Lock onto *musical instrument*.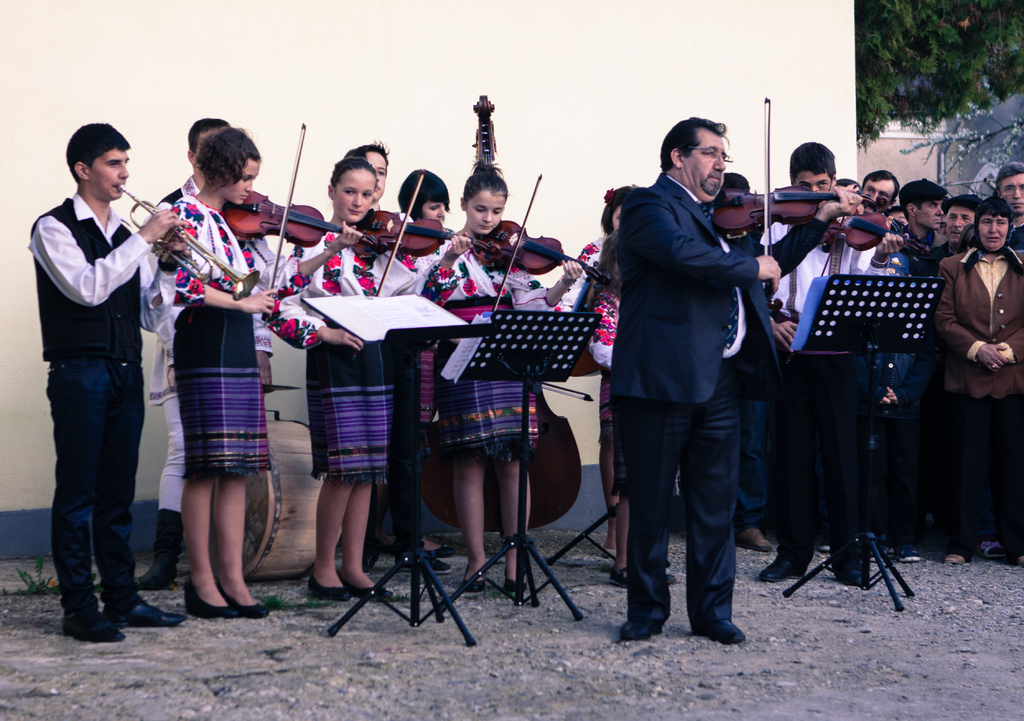
Locked: region(216, 119, 393, 328).
